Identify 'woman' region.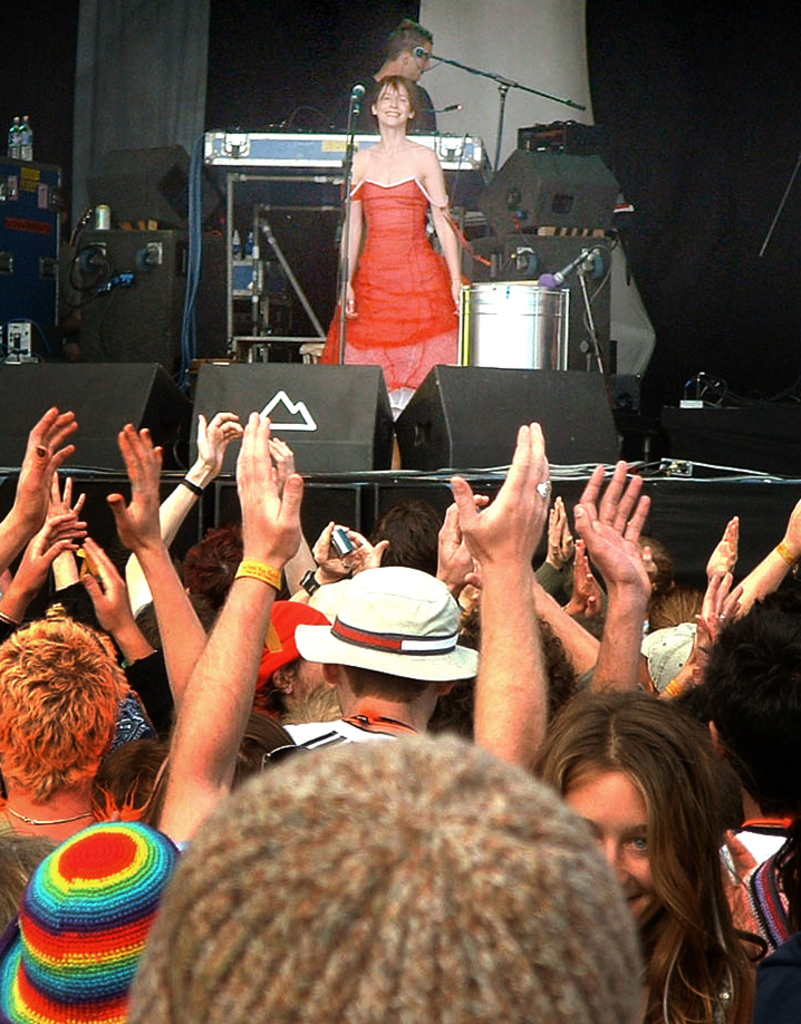
Region: bbox=[321, 50, 480, 403].
